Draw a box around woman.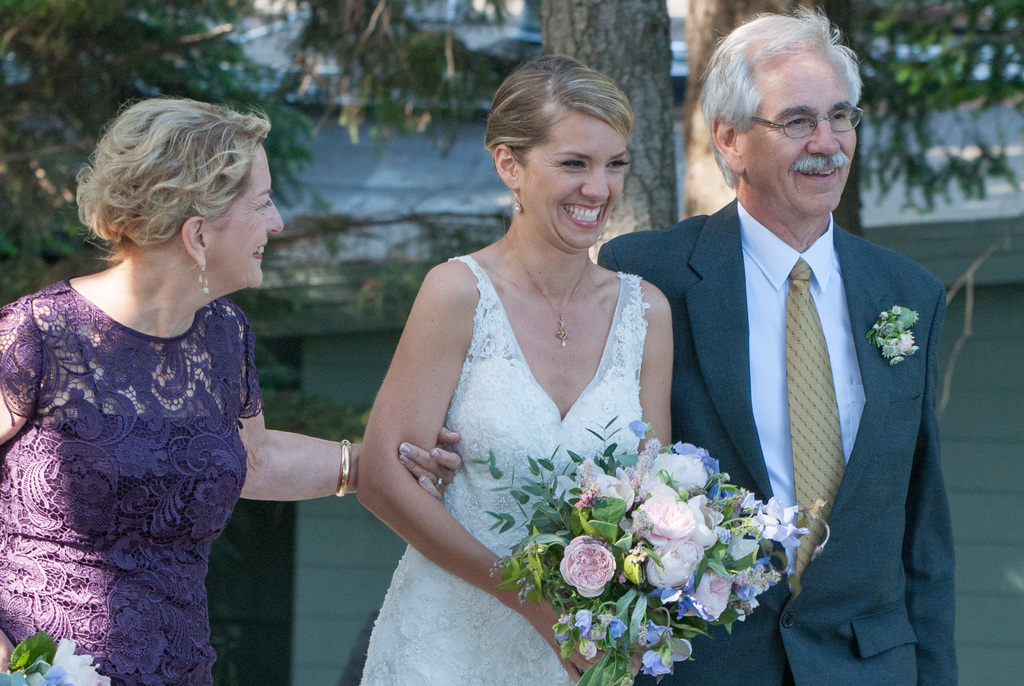
(x1=317, y1=60, x2=757, y2=685).
